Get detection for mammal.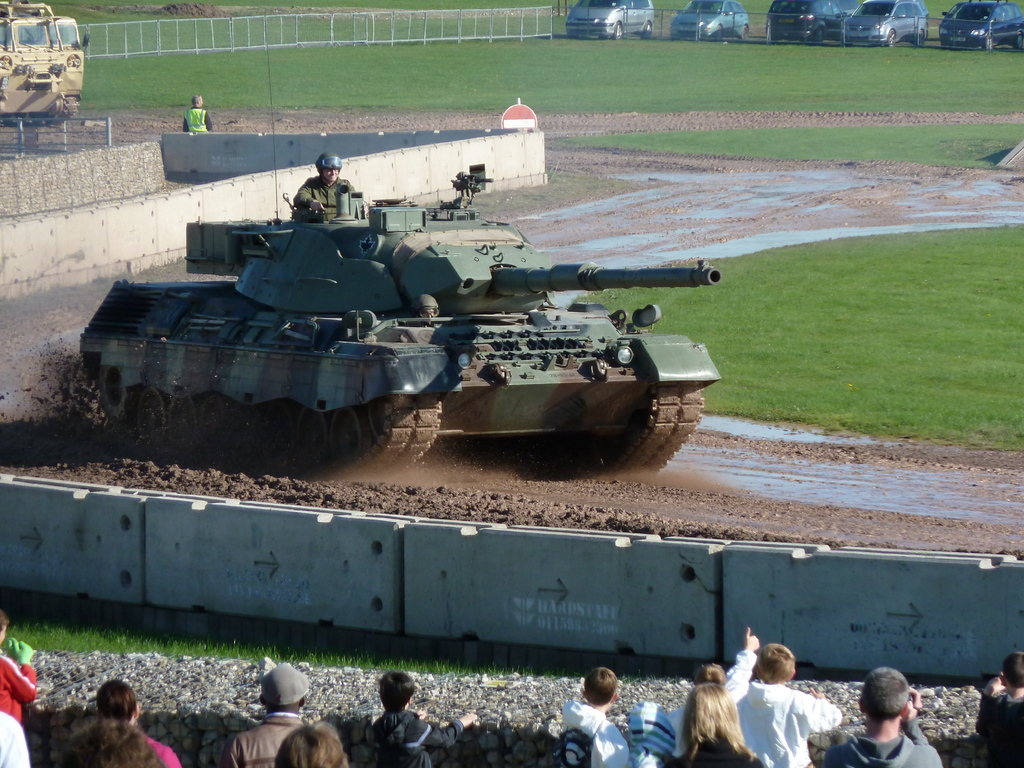
Detection: locate(289, 153, 369, 220).
